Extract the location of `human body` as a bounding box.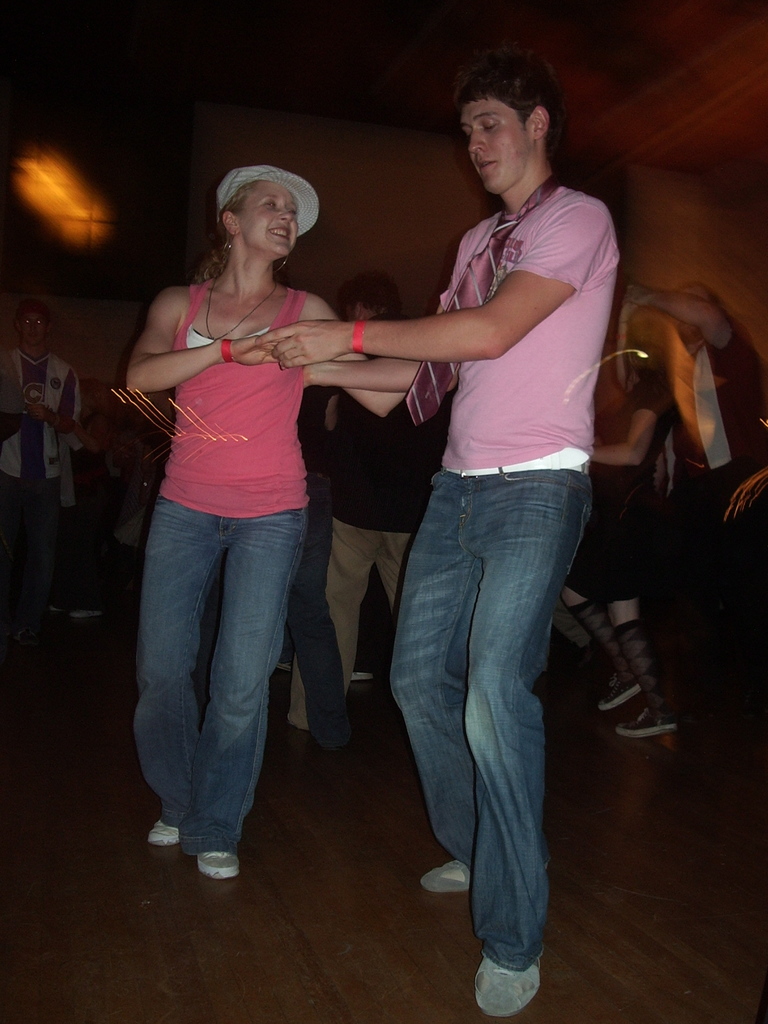
x1=277 y1=390 x2=454 y2=739.
